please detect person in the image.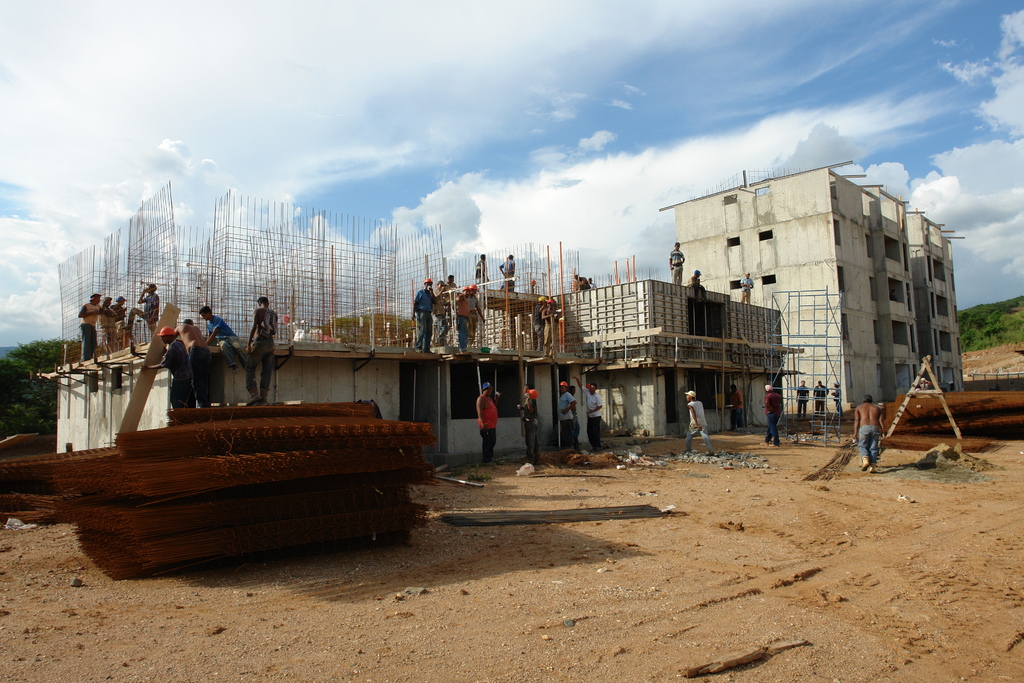
{"x1": 582, "y1": 381, "x2": 605, "y2": 449}.
